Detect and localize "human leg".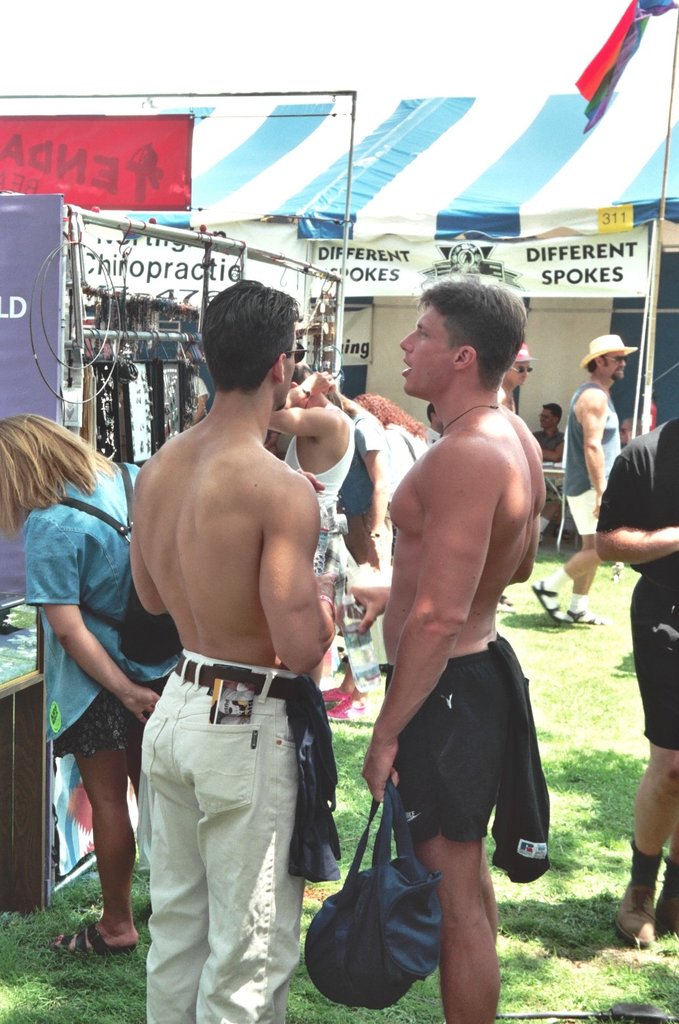
Localized at rect(391, 661, 498, 1023).
